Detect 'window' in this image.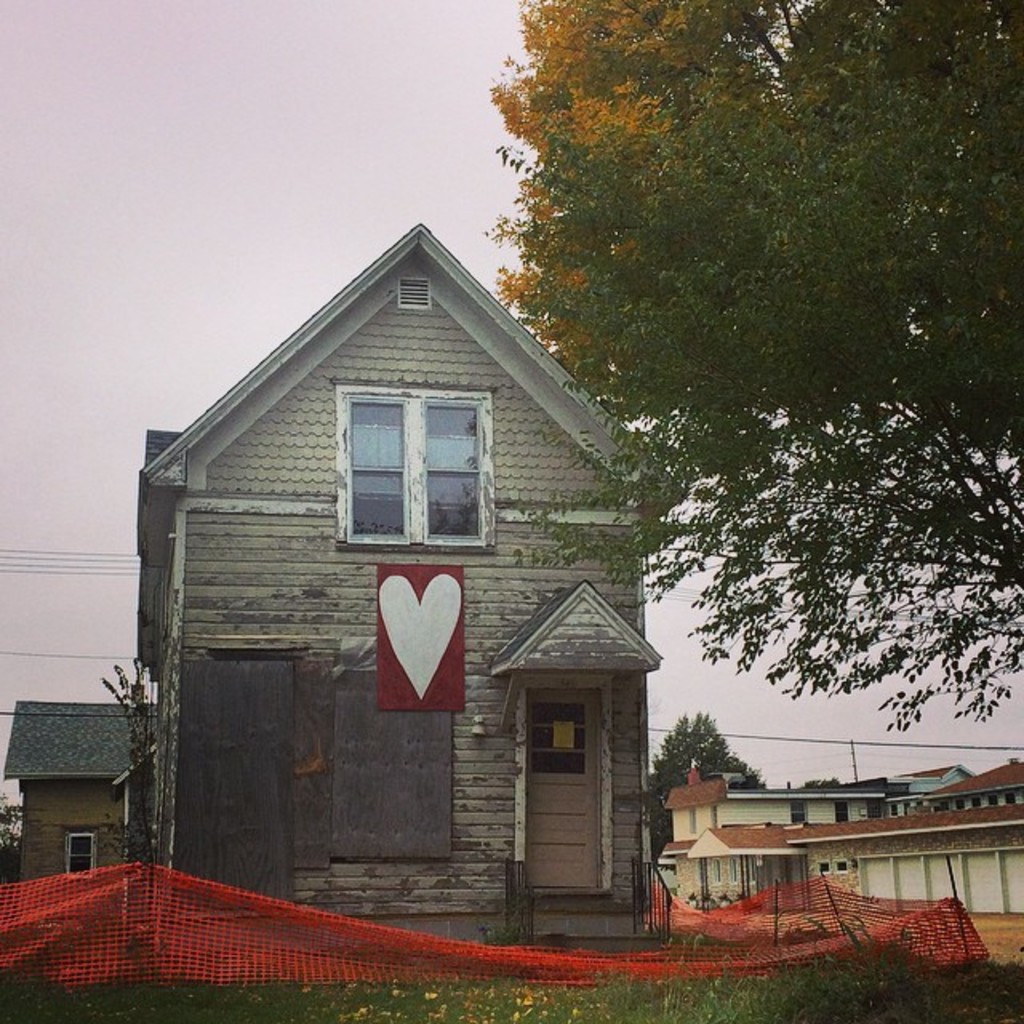
Detection: select_region(816, 858, 826, 874).
